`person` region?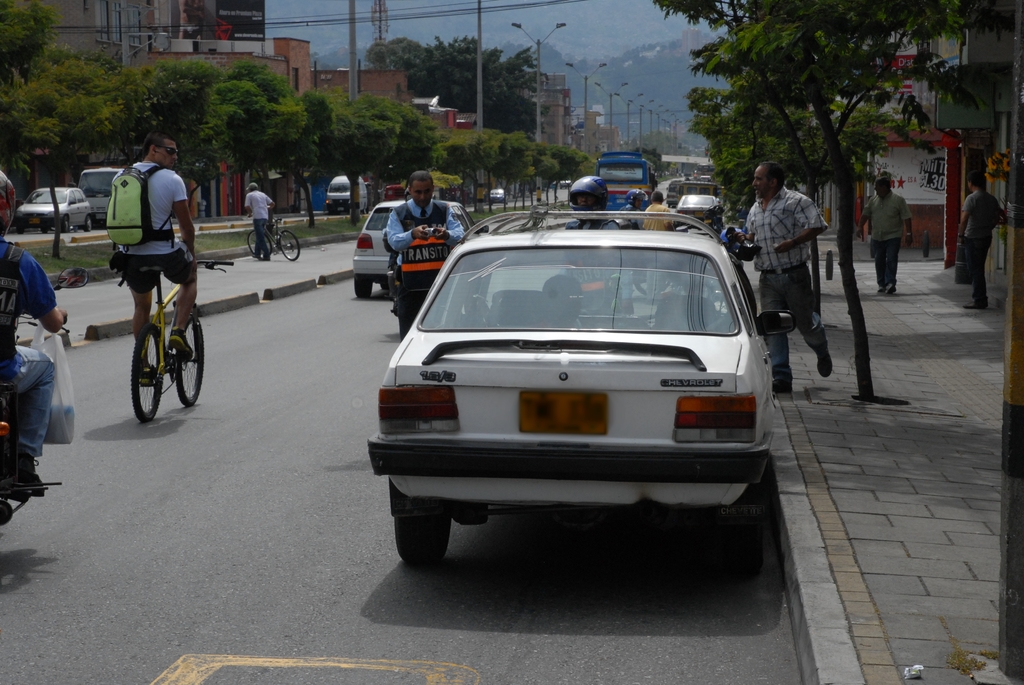
(x1=611, y1=181, x2=647, y2=228)
